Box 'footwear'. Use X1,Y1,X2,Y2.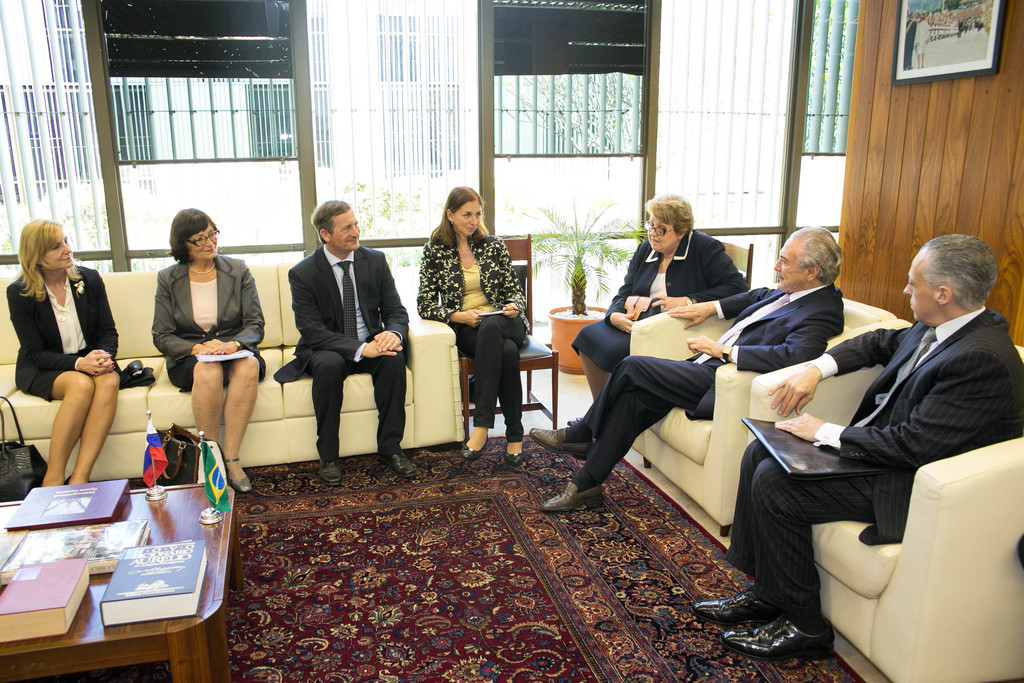
371,441,420,481.
